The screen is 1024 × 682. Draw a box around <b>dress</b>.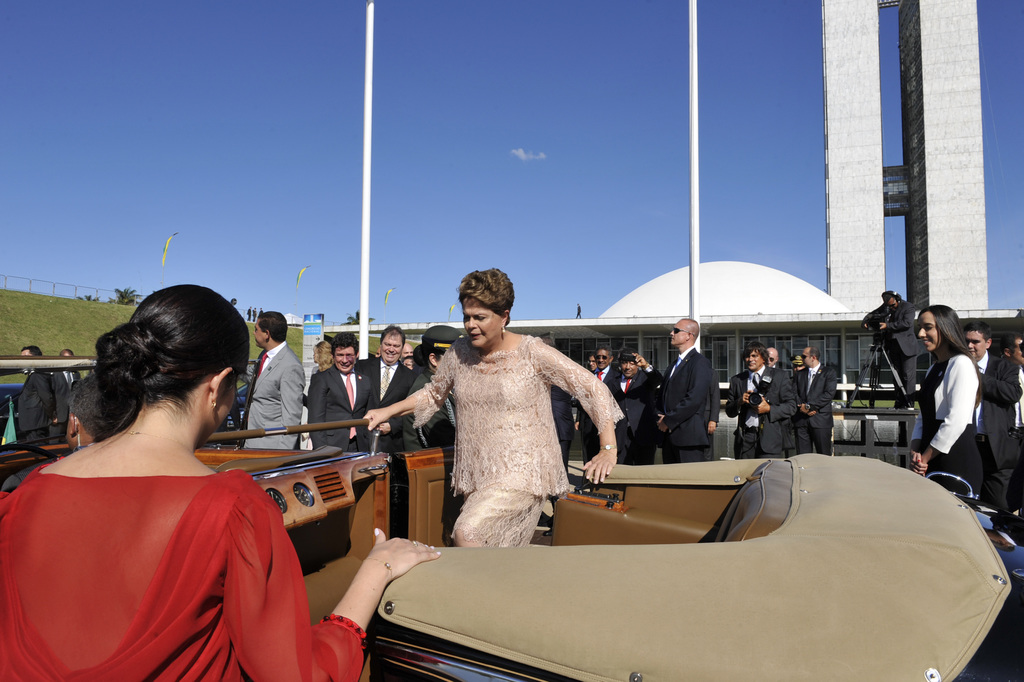
box=[415, 338, 626, 551].
